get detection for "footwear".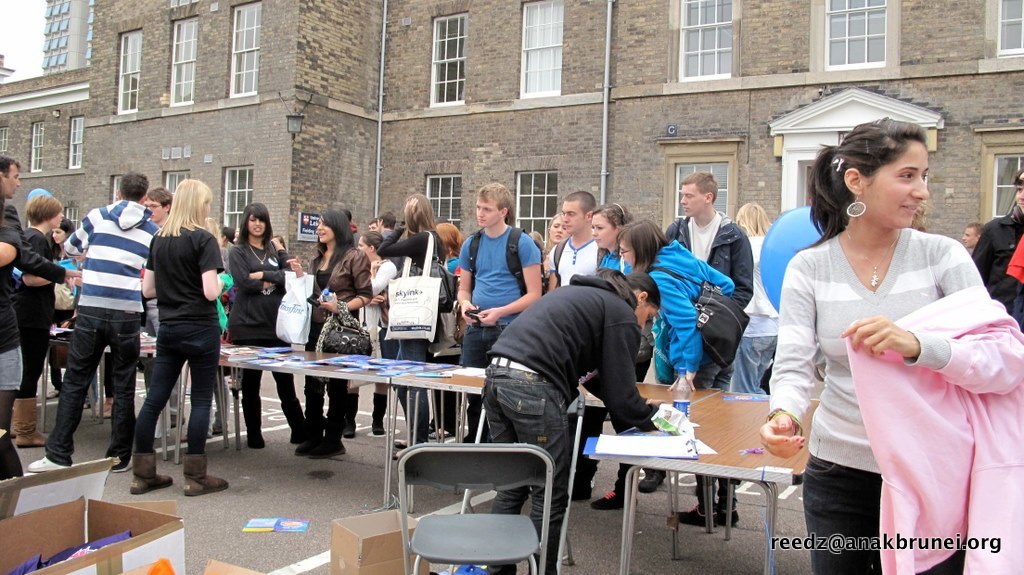
Detection: bbox=(313, 388, 345, 453).
